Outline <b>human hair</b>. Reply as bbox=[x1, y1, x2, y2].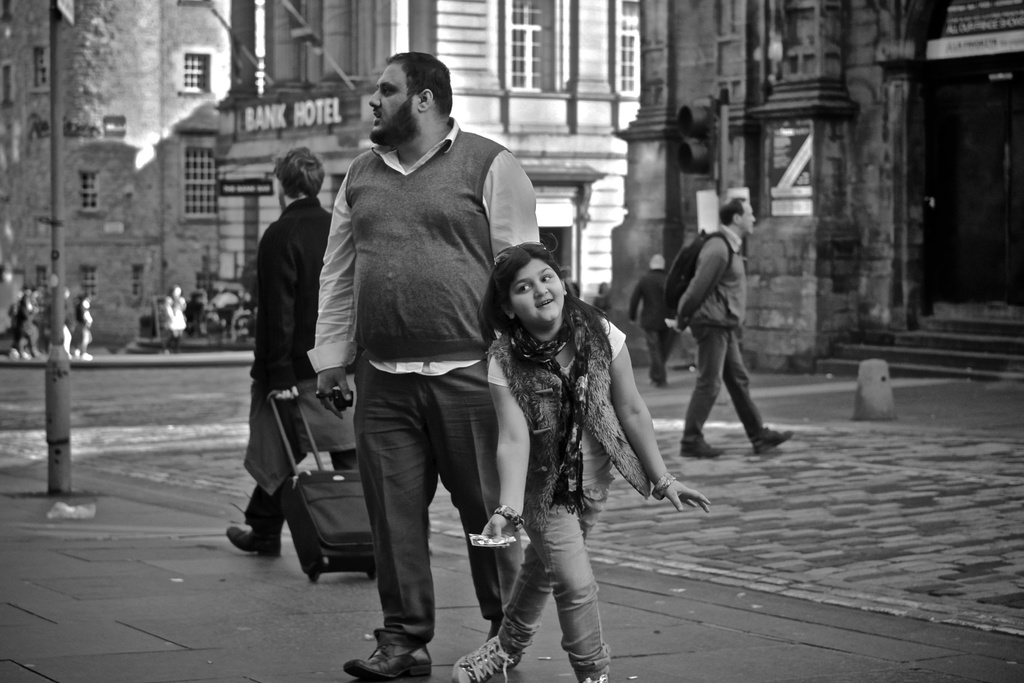
bbox=[387, 51, 450, 122].
